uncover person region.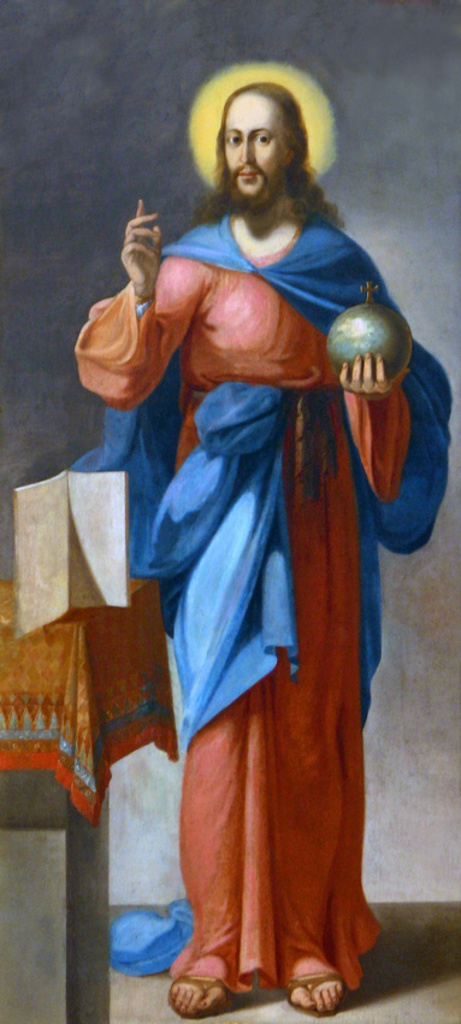
Uncovered: [left=99, top=92, right=421, bottom=1008].
